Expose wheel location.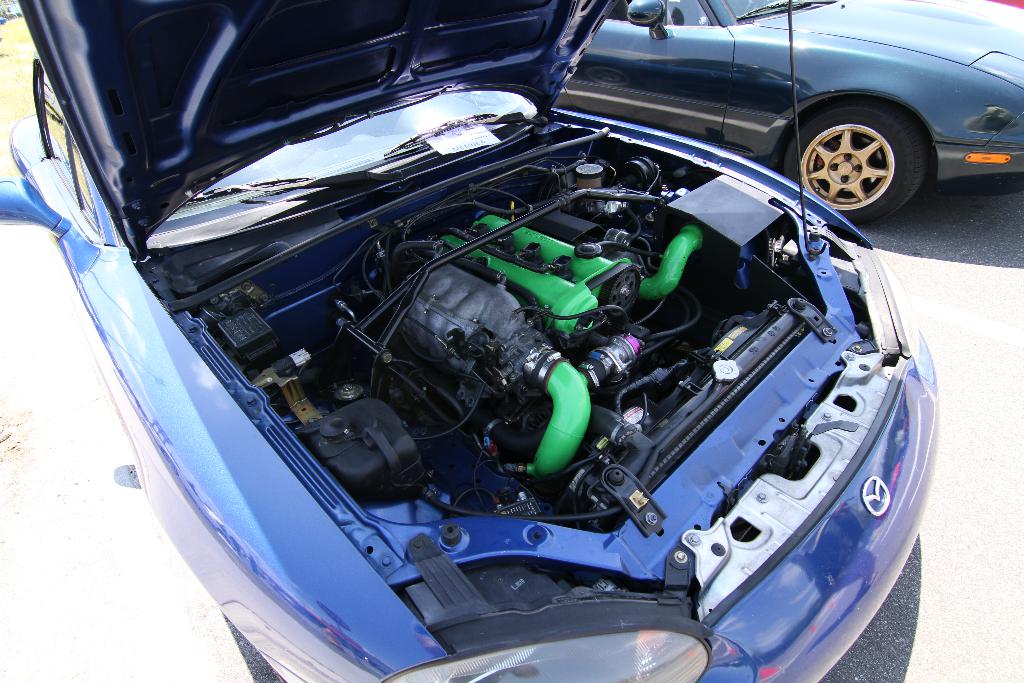
Exposed at (left=786, top=100, right=932, bottom=225).
